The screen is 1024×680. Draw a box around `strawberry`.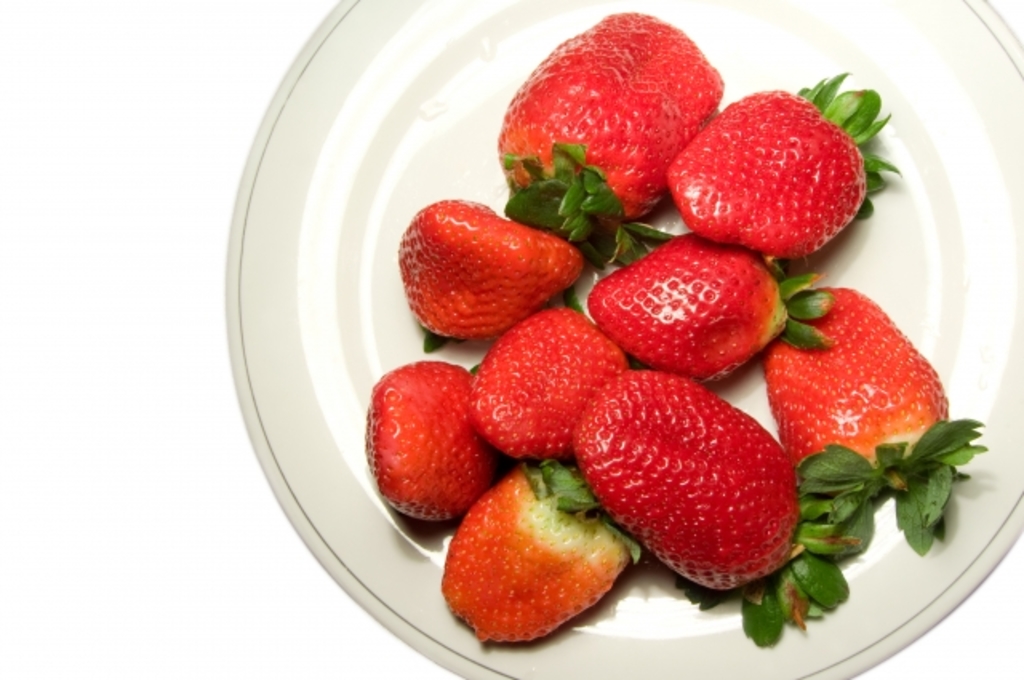
<box>363,362,493,526</box>.
